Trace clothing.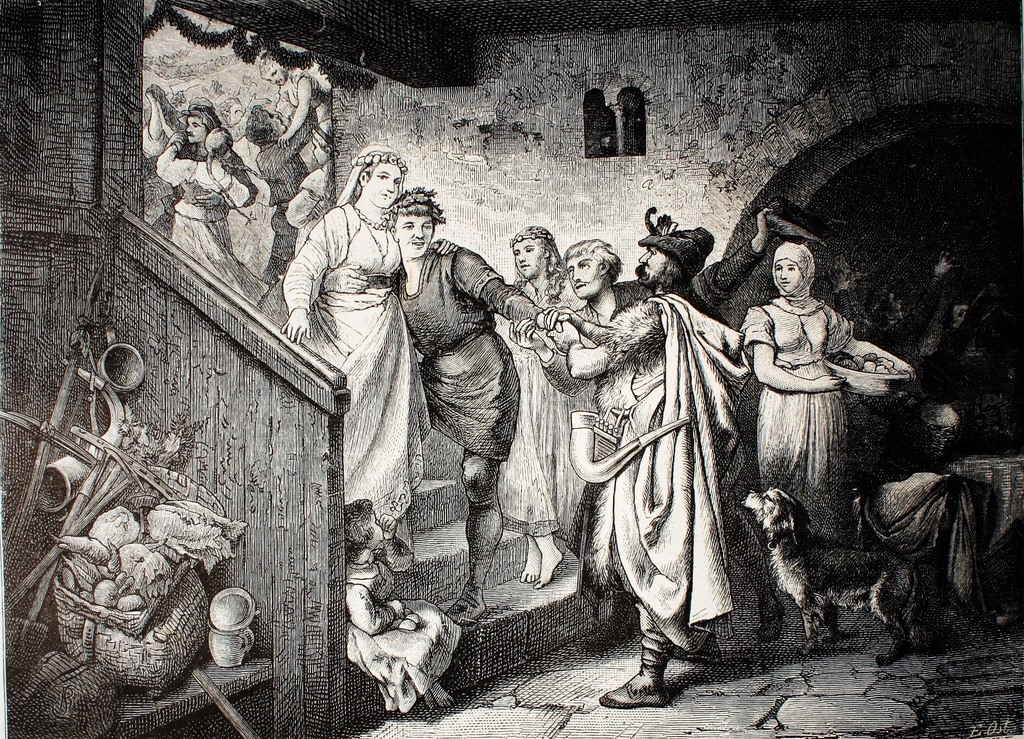
Traced to [284,199,427,514].
